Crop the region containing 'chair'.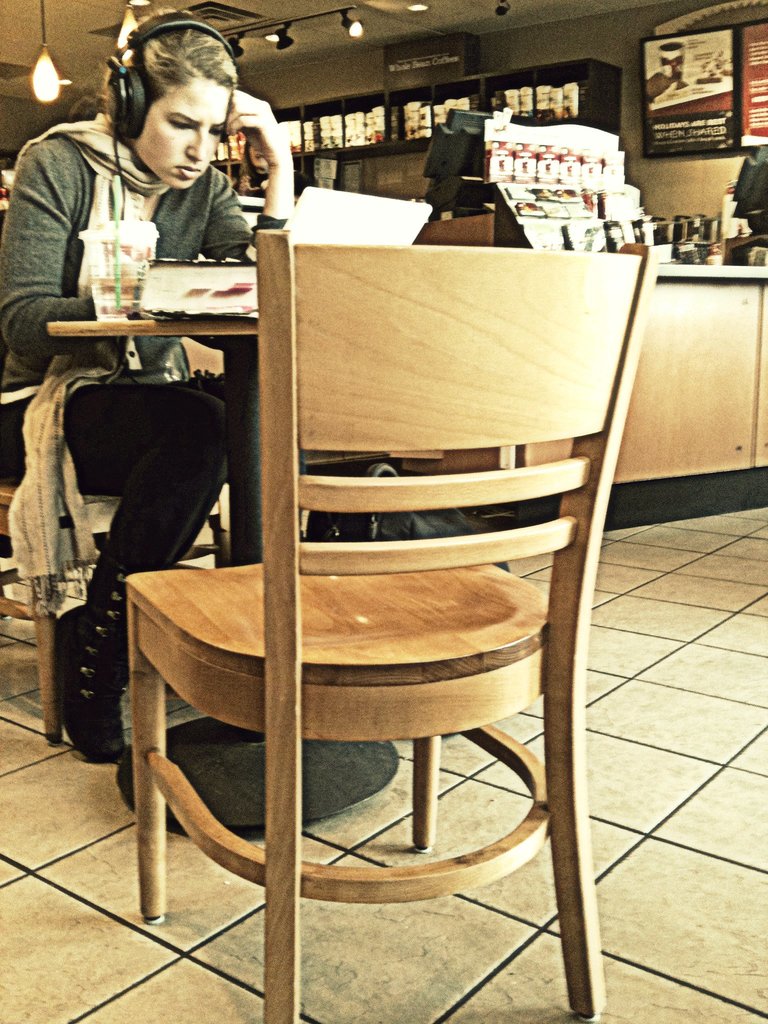
Crop region: locate(83, 147, 653, 984).
